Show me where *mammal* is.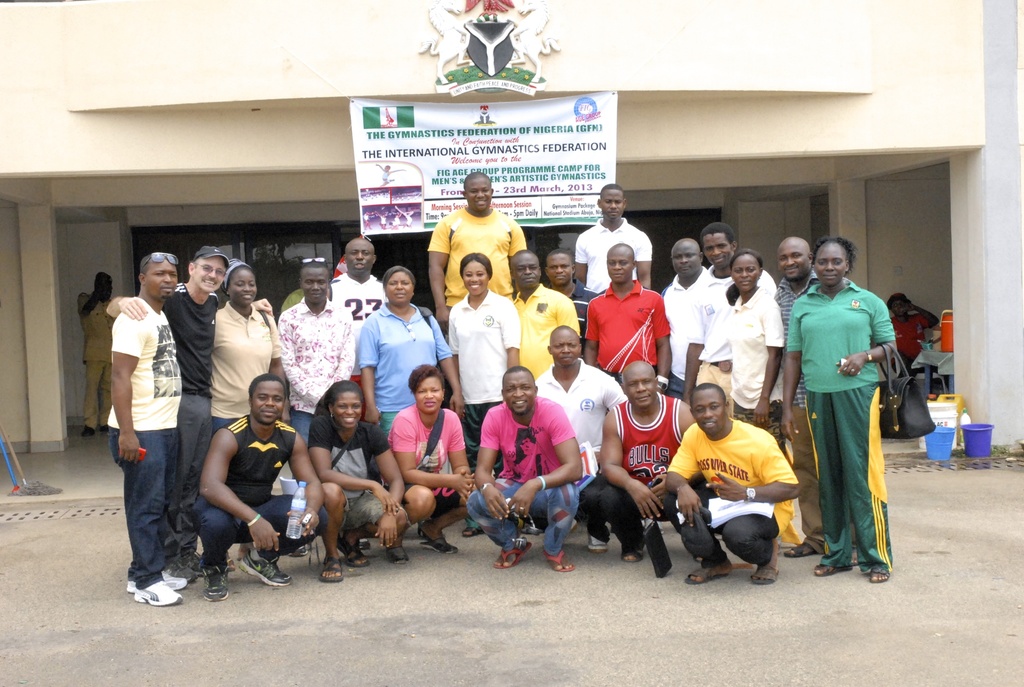
*mammal* is at 545/248/598/328.
